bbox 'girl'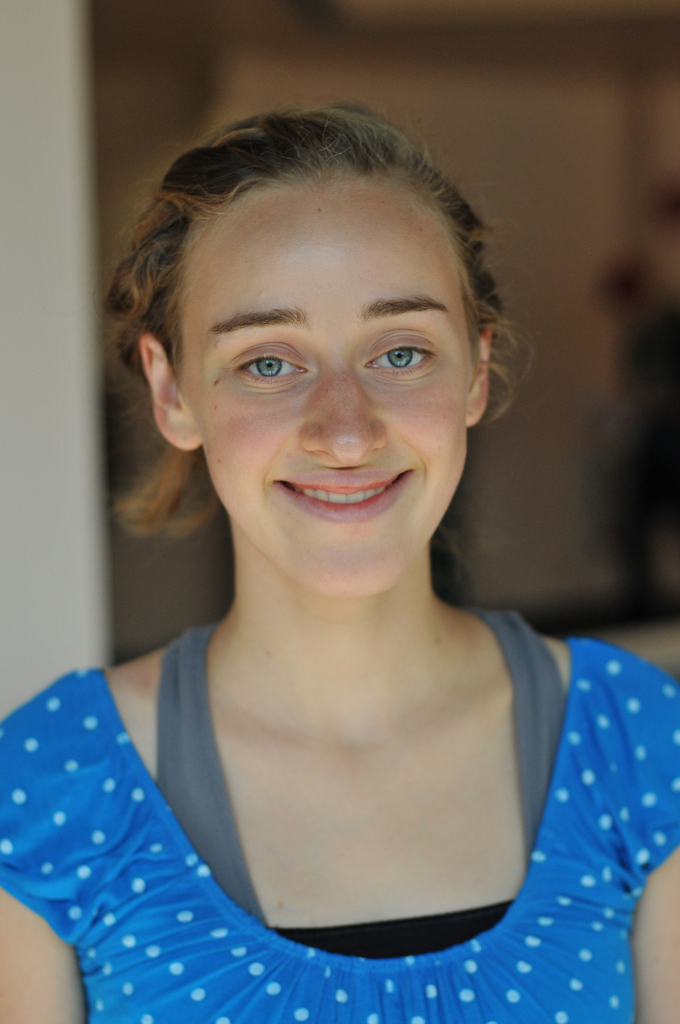
bbox(0, 101, 679, 1023)
